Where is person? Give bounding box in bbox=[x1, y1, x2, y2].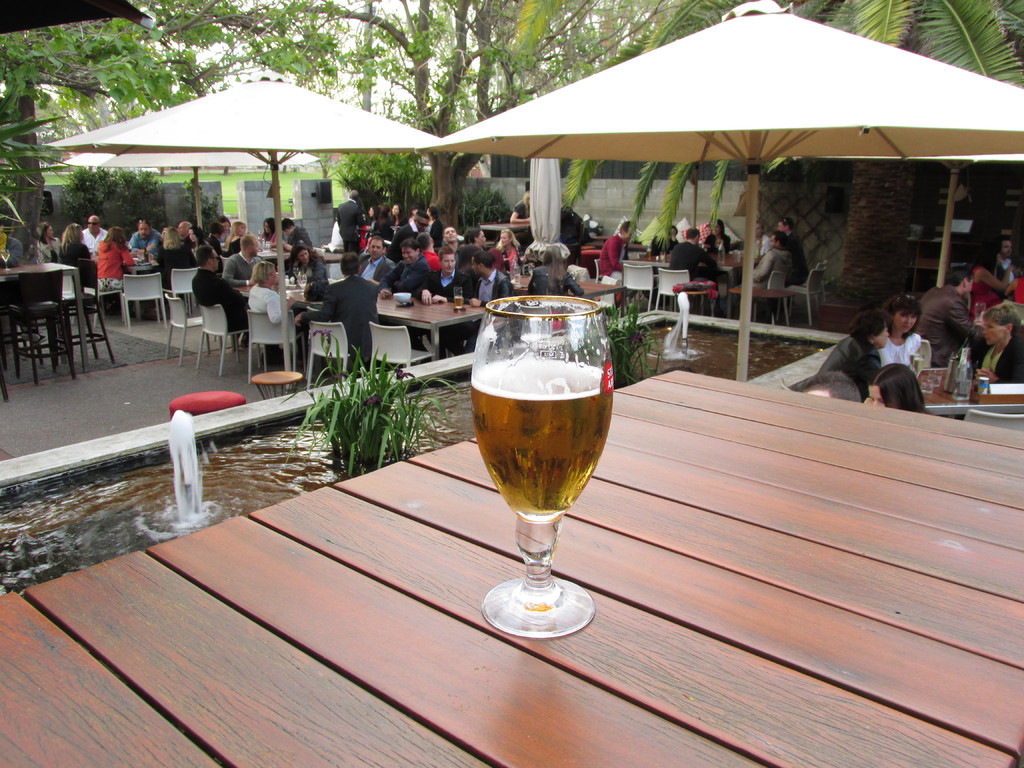
bbox=[96, 225, 134, 292].
